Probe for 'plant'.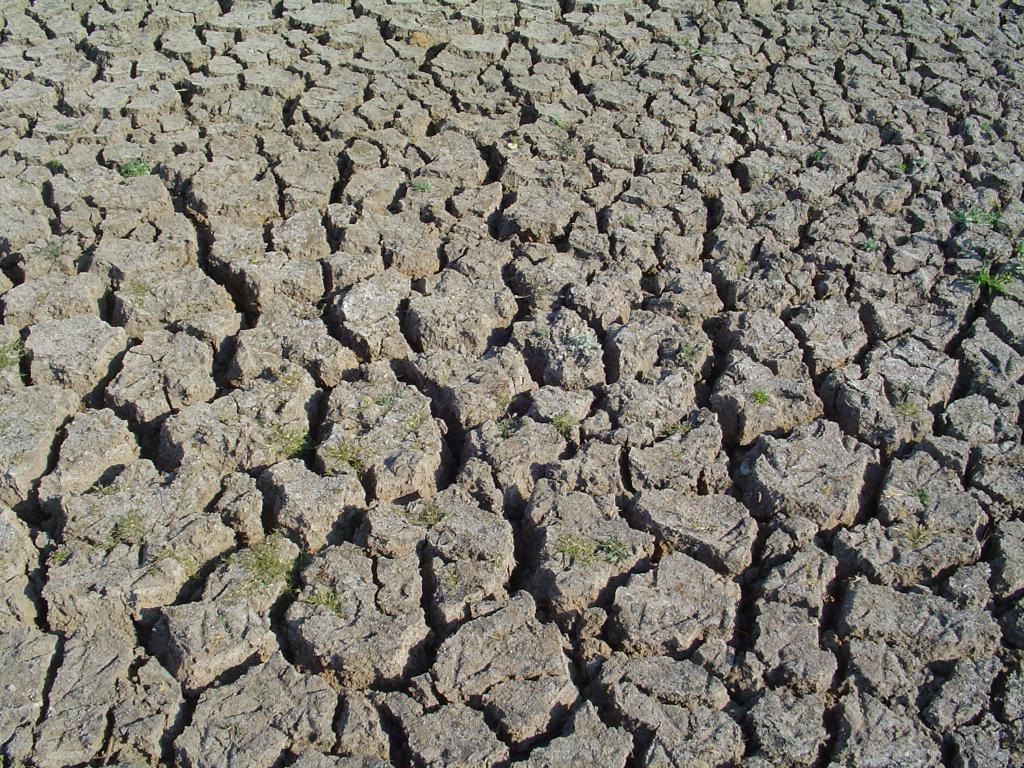
Probe result: Rect(87, 475, 122, 497).
